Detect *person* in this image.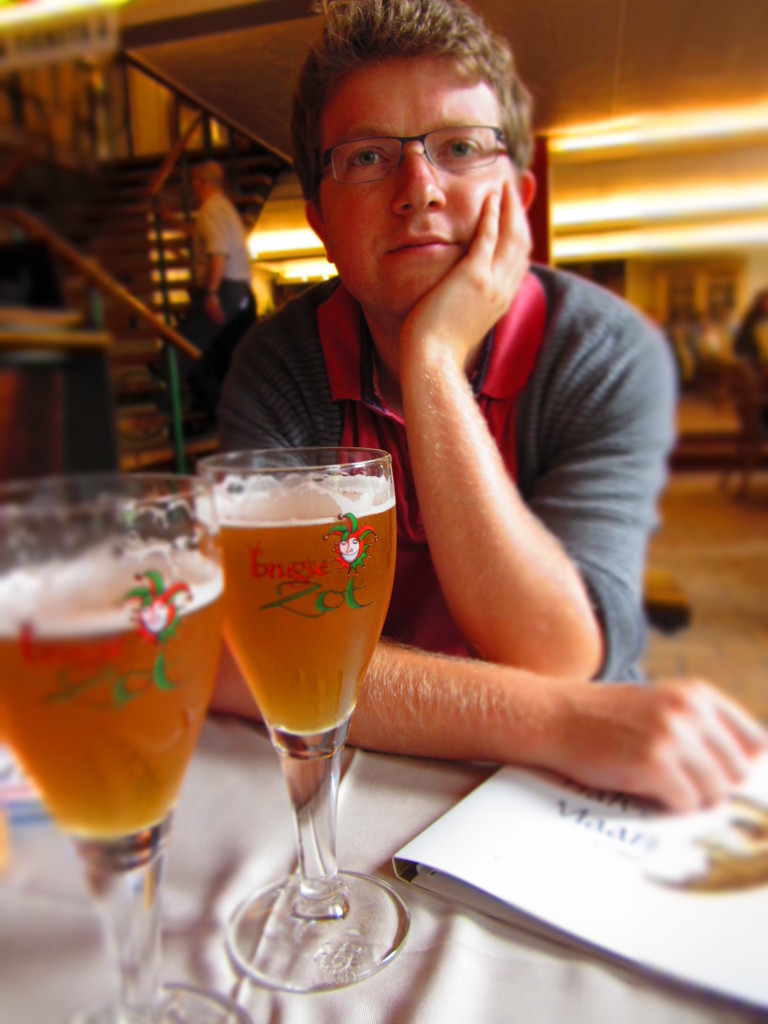
Detection: (left=730, top=280, right=767, bottom=376).
